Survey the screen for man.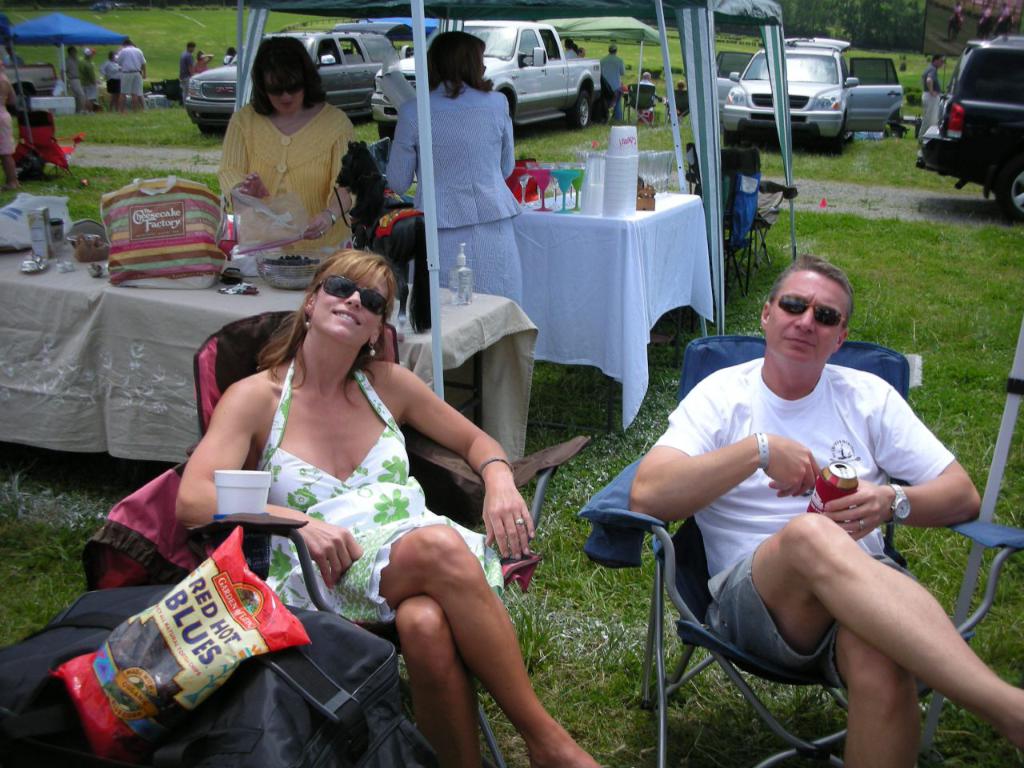
Survey found: <box>111,38,147,110</box>.
